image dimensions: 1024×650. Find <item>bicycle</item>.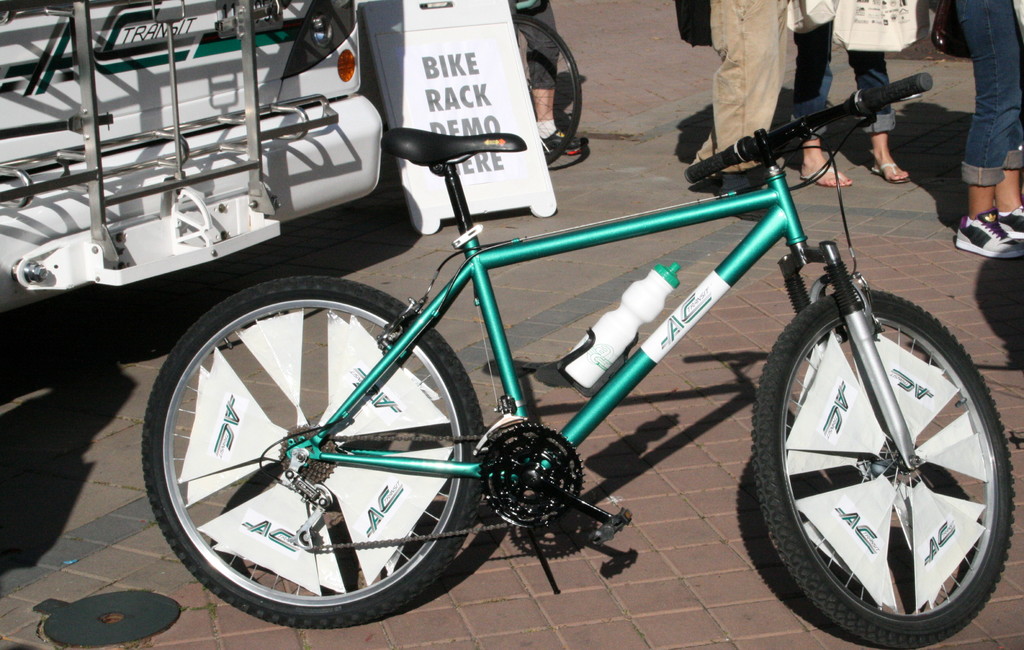
{"left": 132, "top": 77, "right": 1010, "bottom": 642}.
